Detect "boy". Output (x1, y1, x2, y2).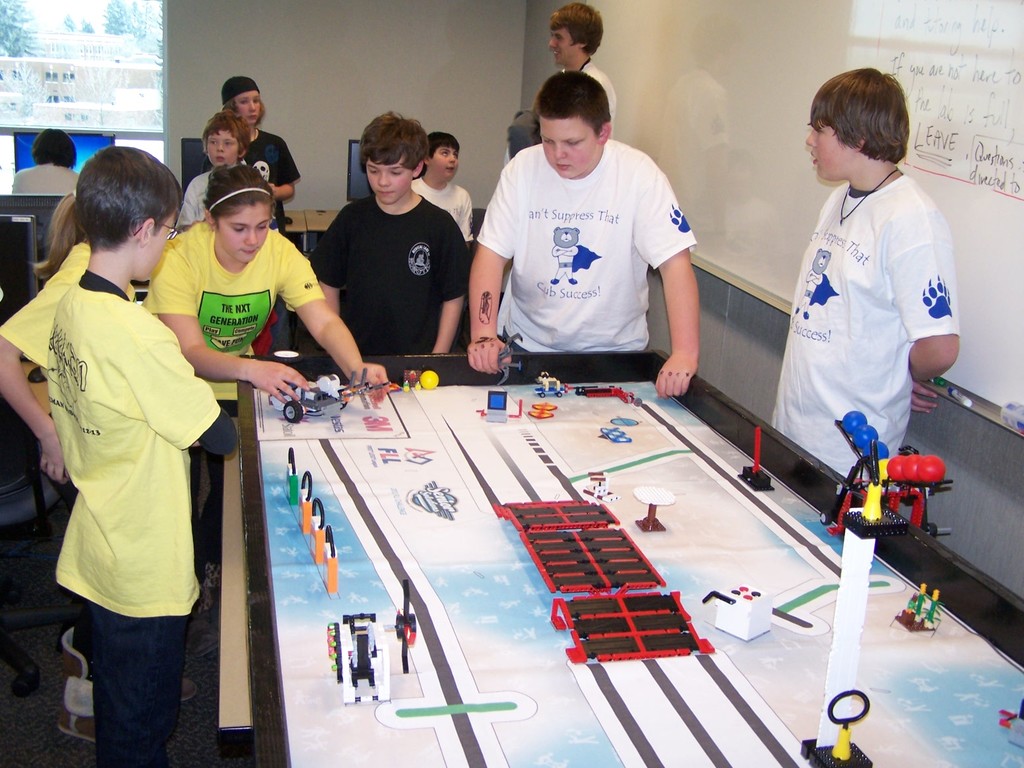
(551, 0, 622, 135).
